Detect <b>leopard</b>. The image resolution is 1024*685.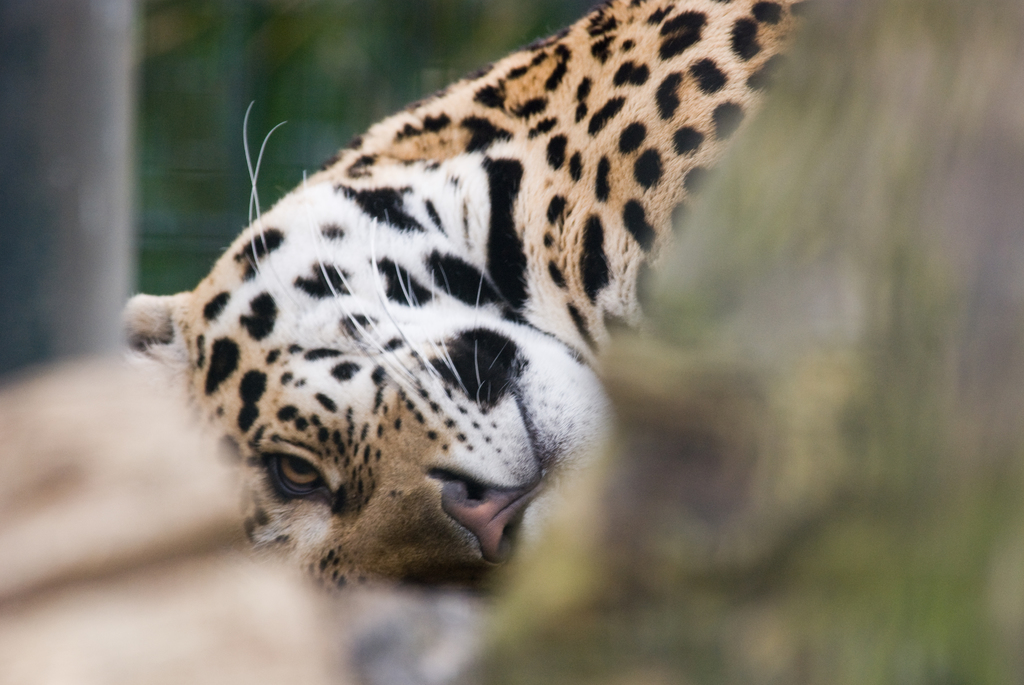
{"left": 118, "top": 0, "right": 788, "bottom": 684}.
